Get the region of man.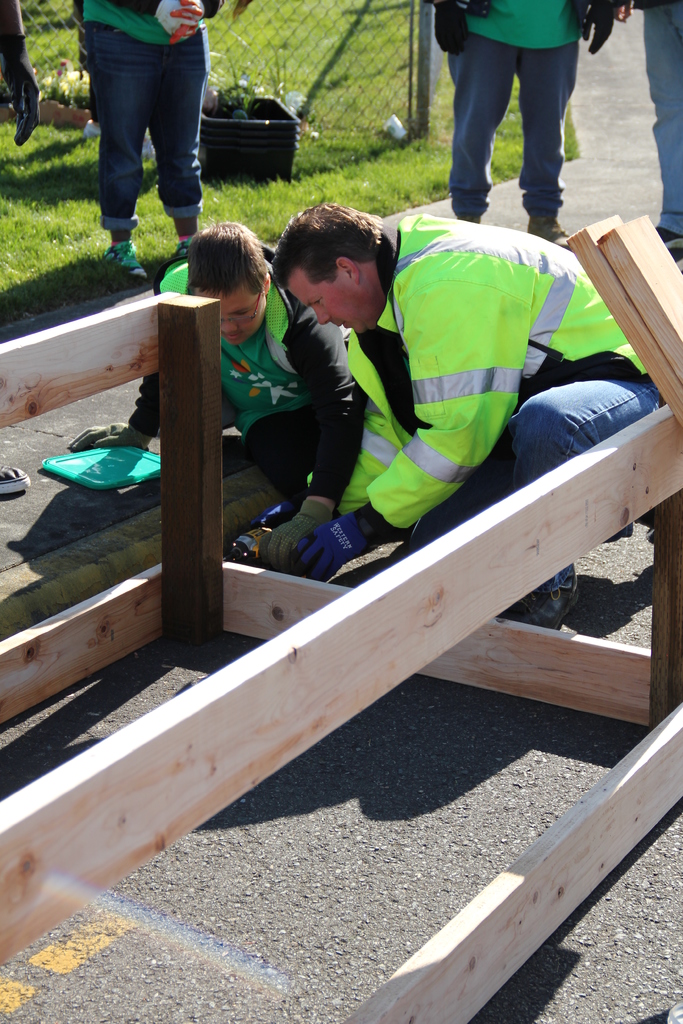
pyautogui.locateOnScreen(427, 0, 625, 237).
